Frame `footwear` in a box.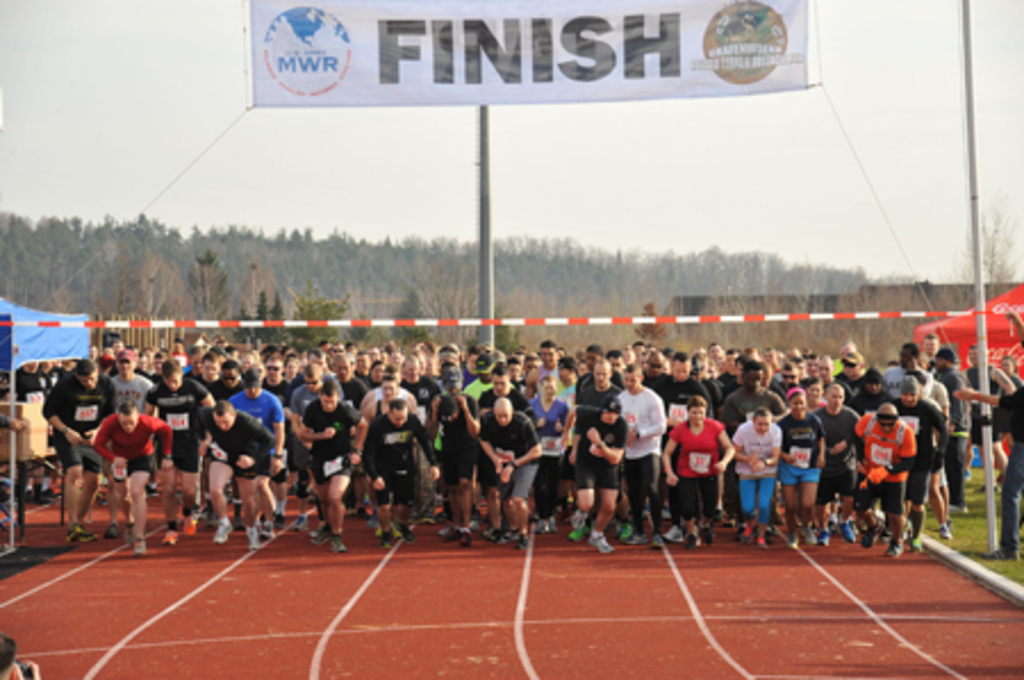
x1=569 y1=523 x2=587 y2=541.
